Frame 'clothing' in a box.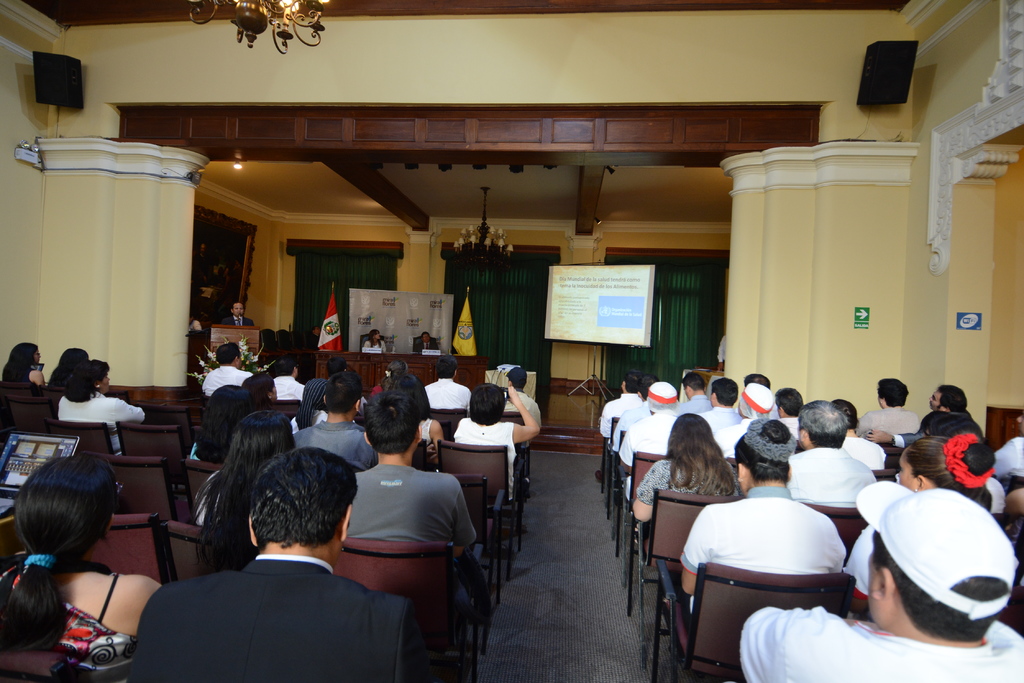
Rect(292, 423, 392, 476).
